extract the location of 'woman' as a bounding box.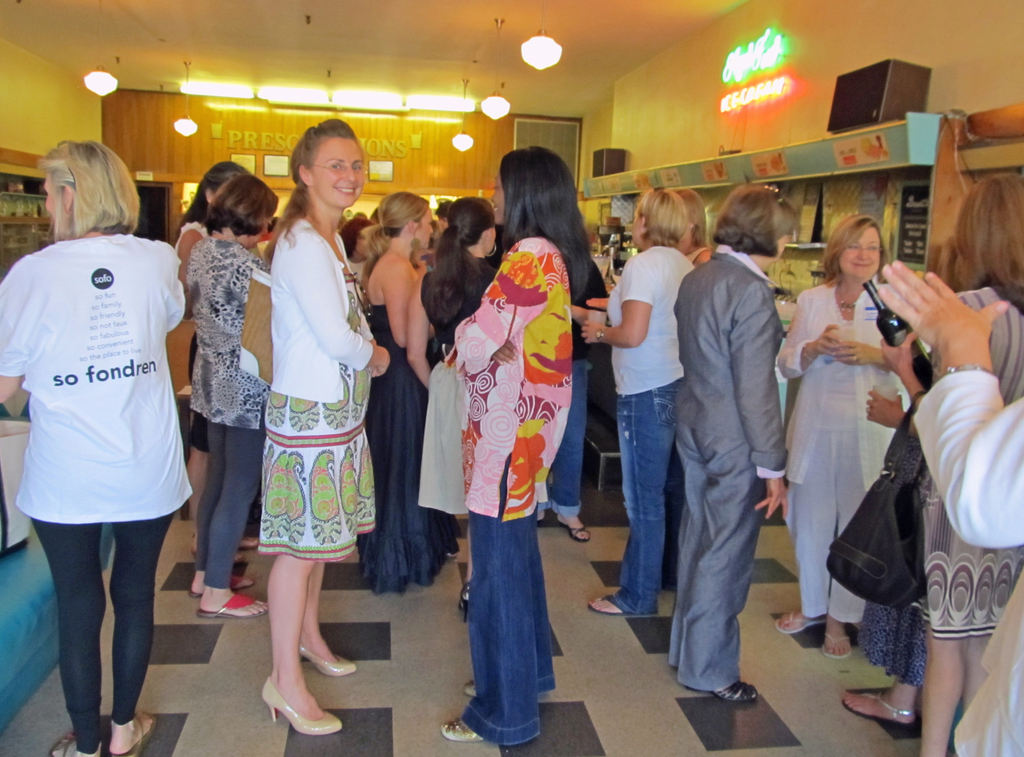
678,184,787,704.
